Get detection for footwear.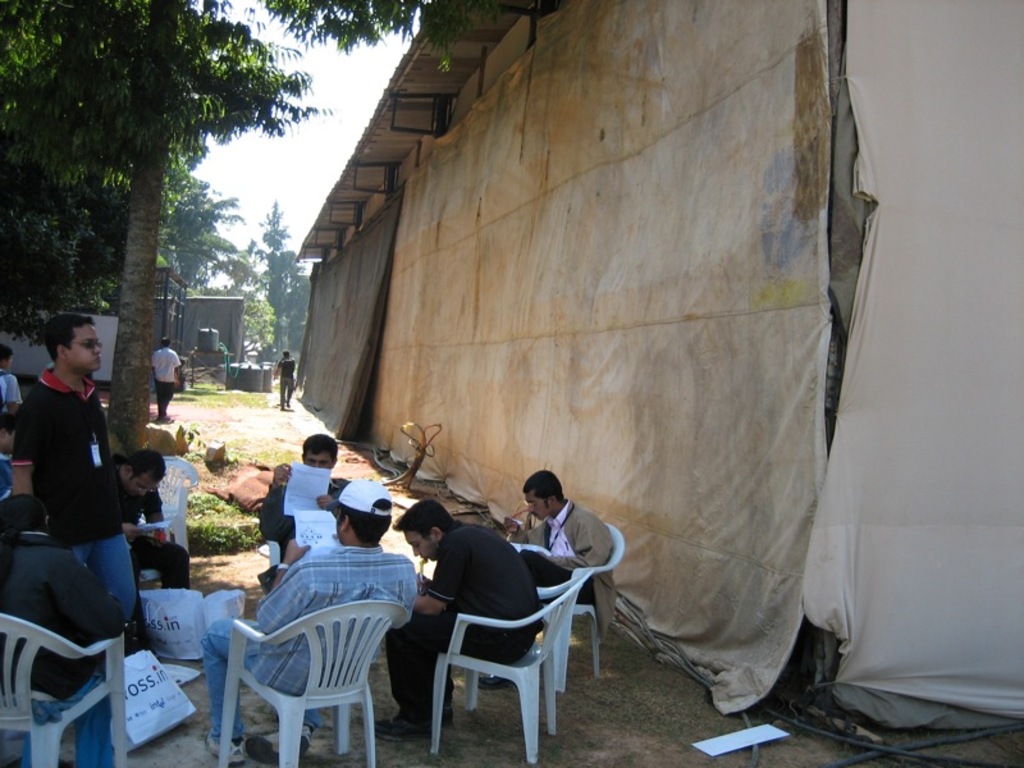
Detection: crop(371, 714, 433, 746).
